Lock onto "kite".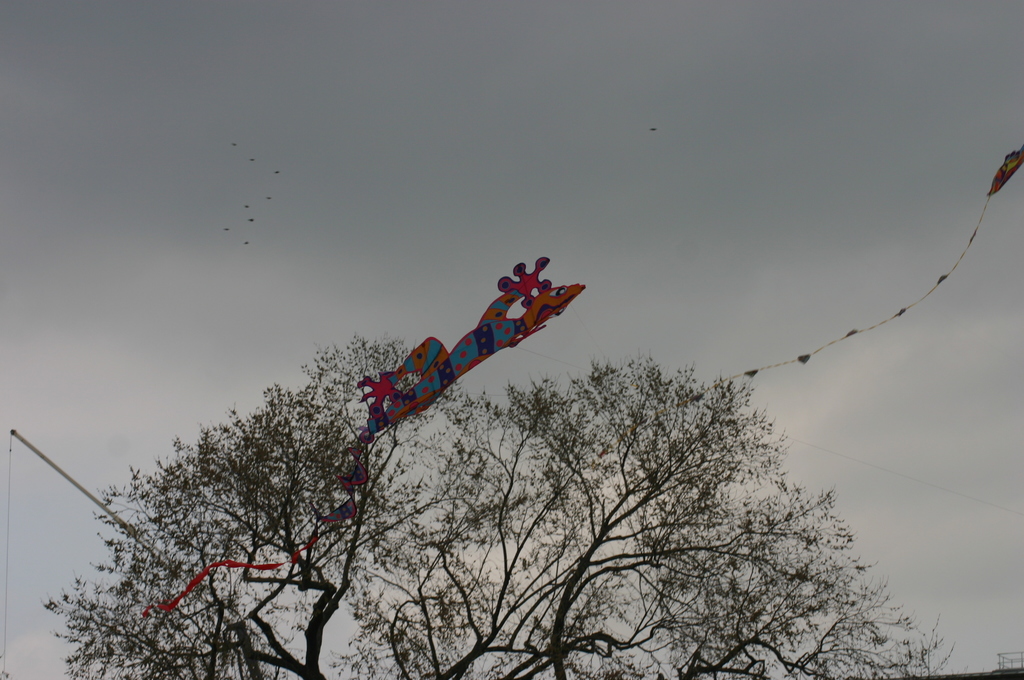
Locked: Rect(141, 254, 588, 623).
